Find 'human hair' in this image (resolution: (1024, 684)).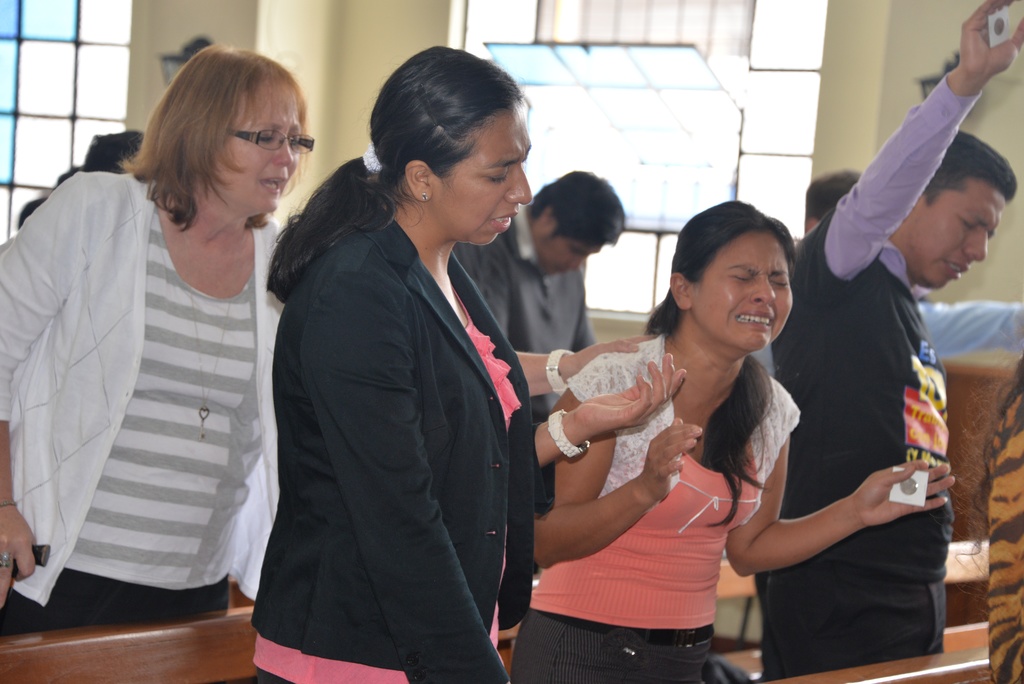
[920, 127, 1023, 205].
